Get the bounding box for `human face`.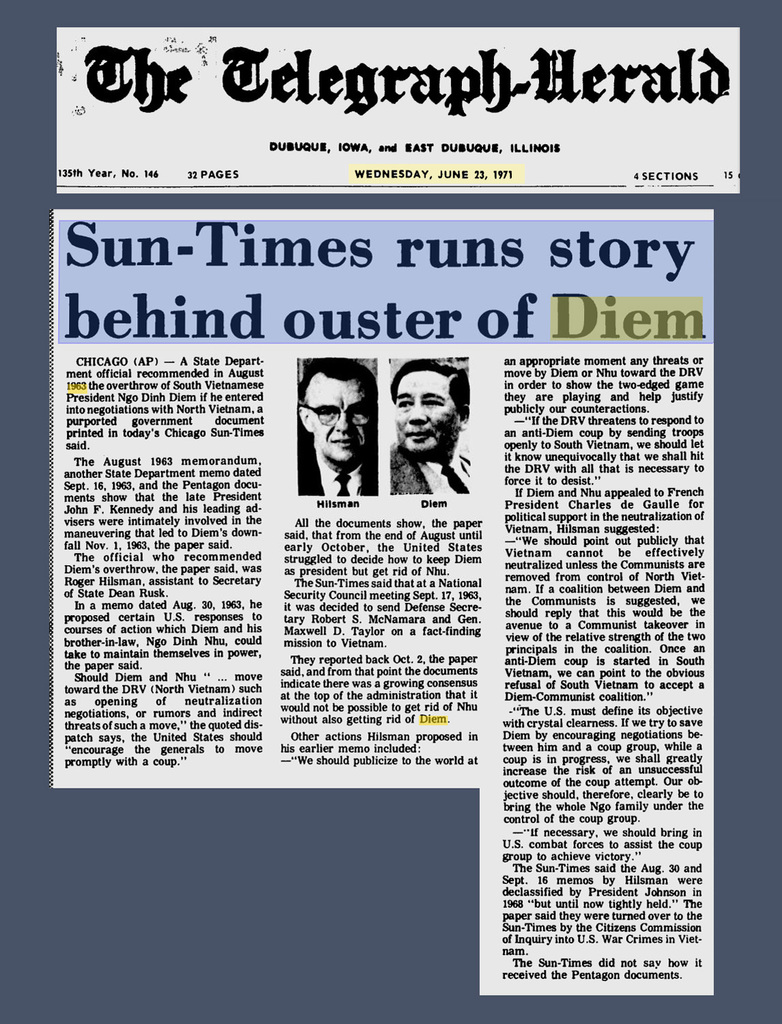
crop(392, 363, 454, 463).
